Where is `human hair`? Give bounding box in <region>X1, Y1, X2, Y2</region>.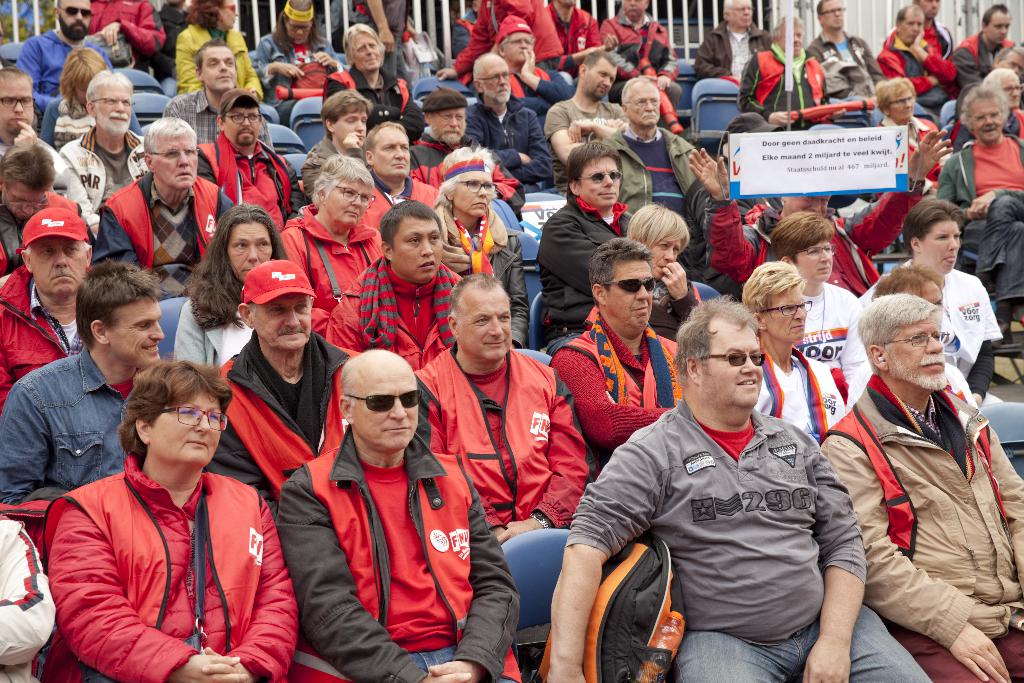
<region>313, 156, 374, 211</region>.
